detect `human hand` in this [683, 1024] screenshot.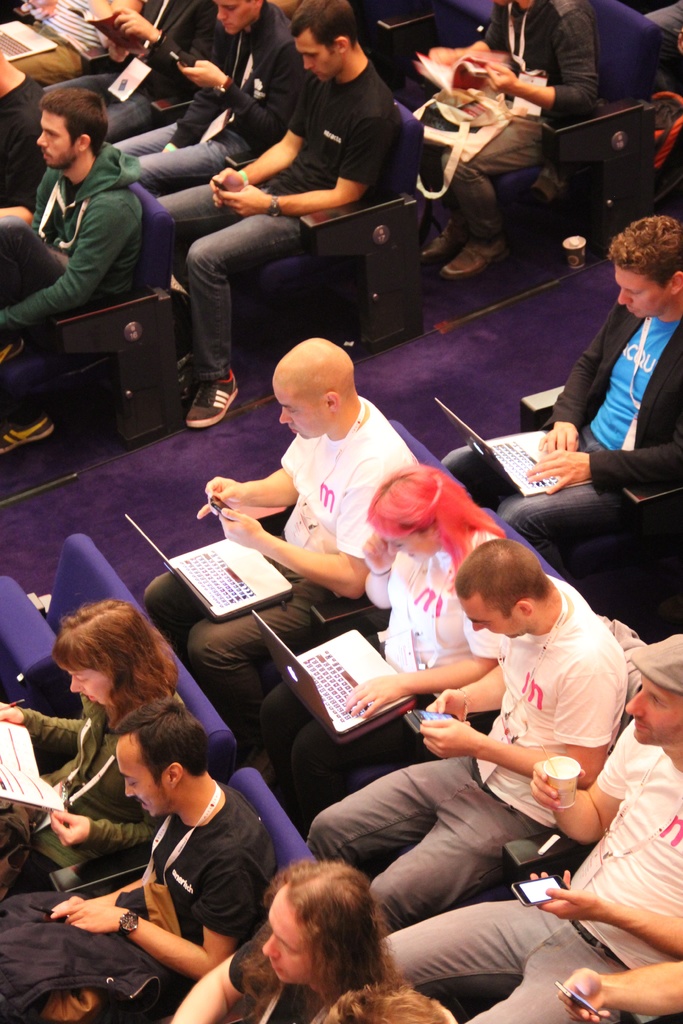
Detection: (x1=427, y1=47, x2=458, y2=70).
